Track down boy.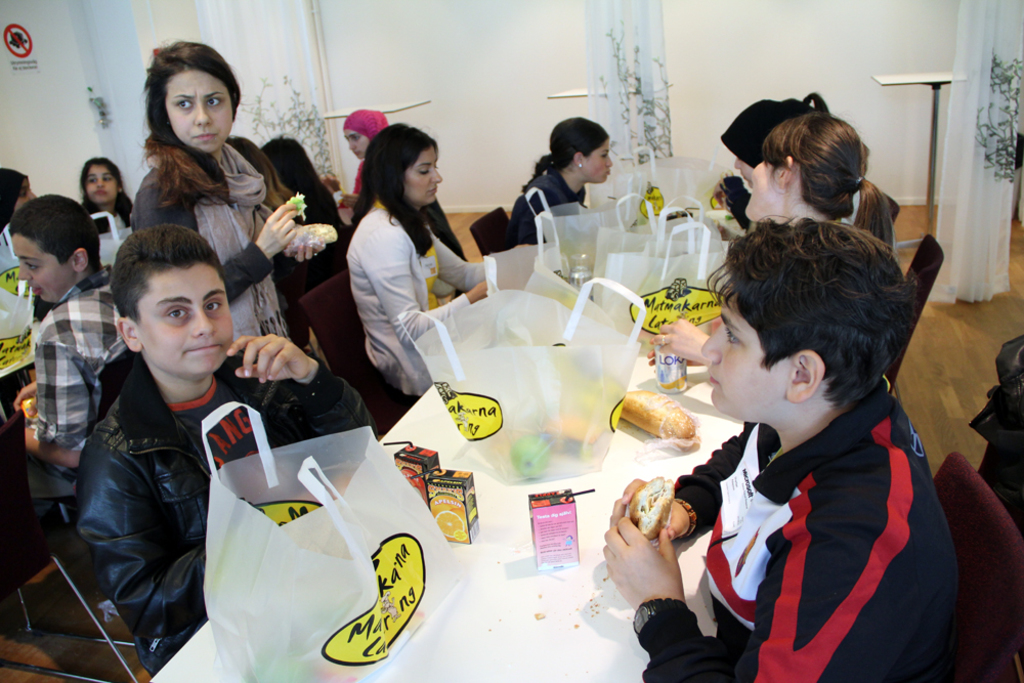
Tracked to l=75, t=221, r=380, b=677.
